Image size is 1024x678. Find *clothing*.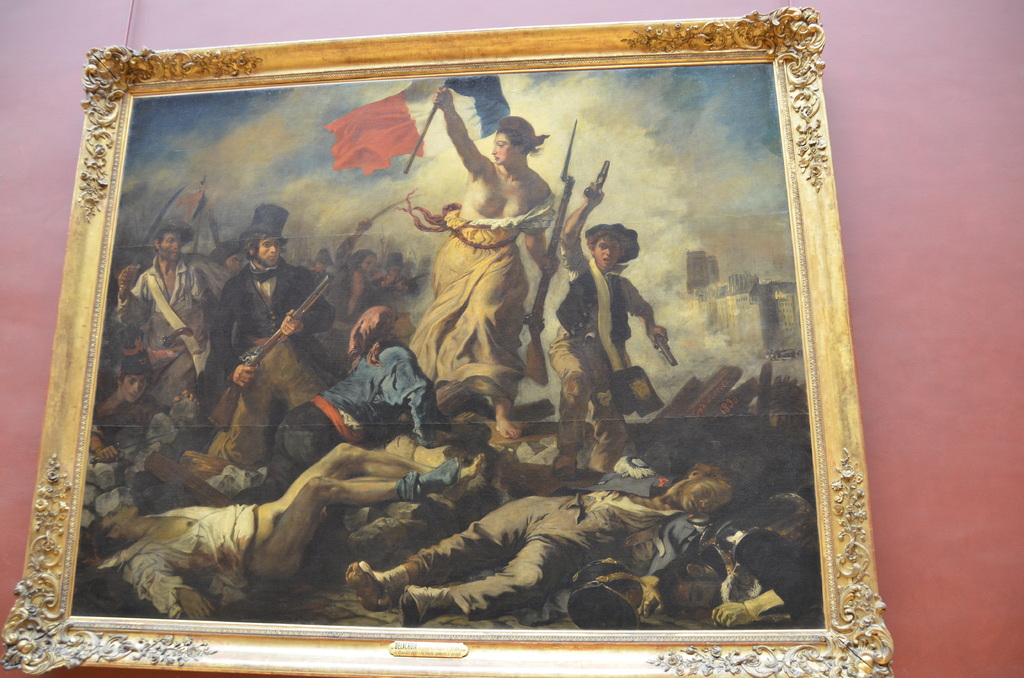
<region>95, 373, 172, 435</region>.
